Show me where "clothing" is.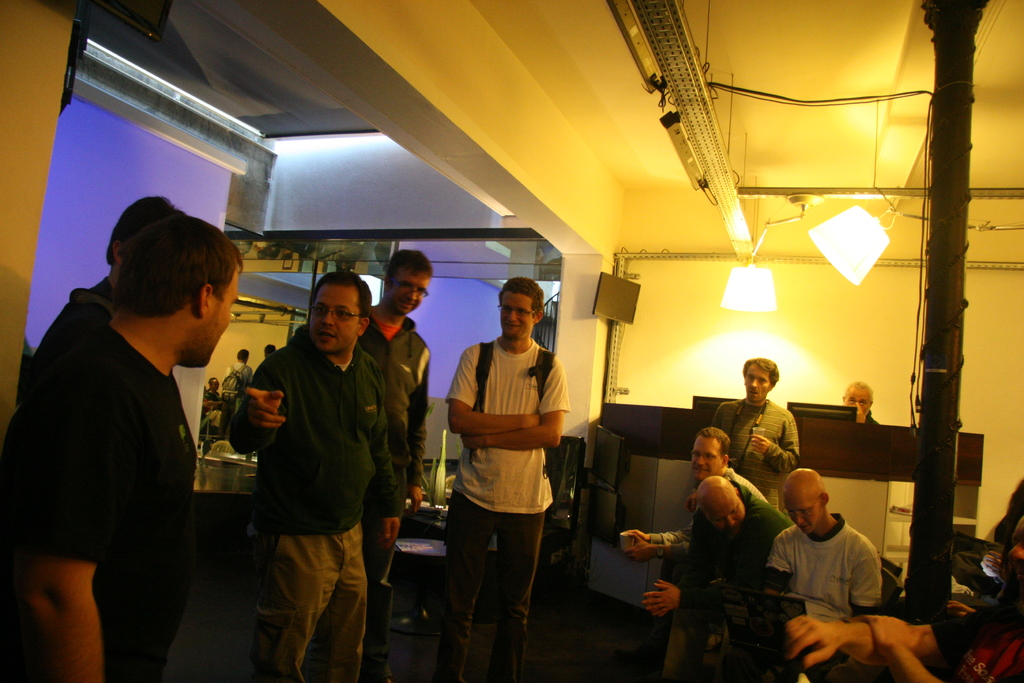
"clothing" is at [x1=648, y1=461, x2=774, y2=555].
